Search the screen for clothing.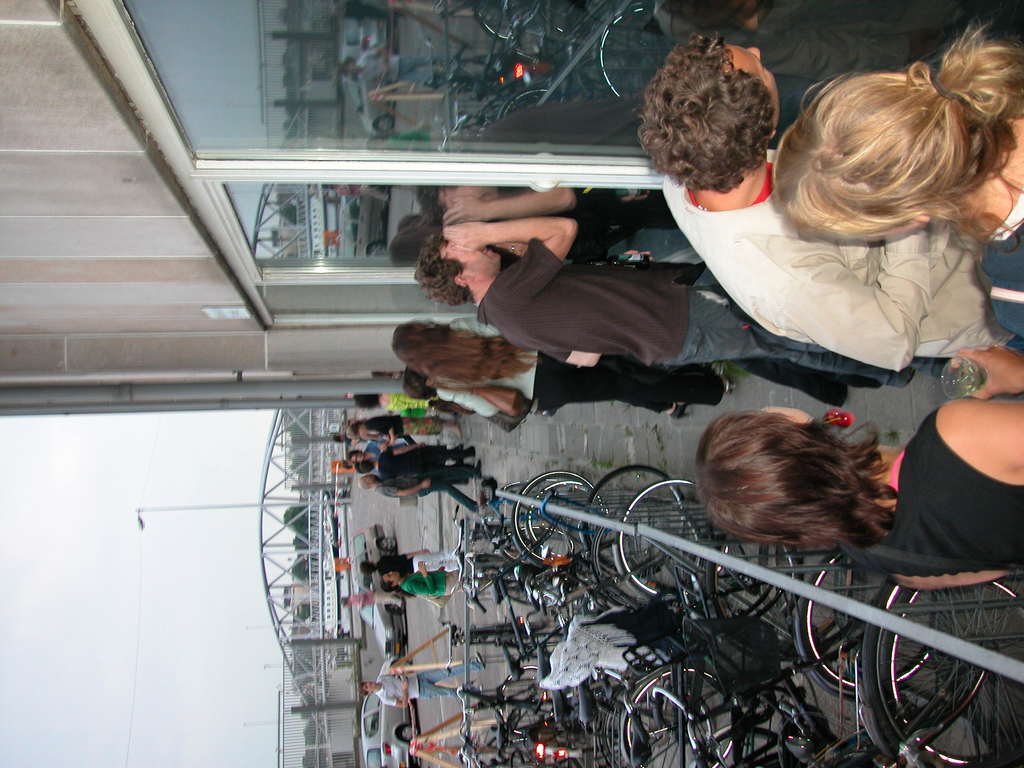
Found at (left=350, top=417, right=453, bottom=444).
